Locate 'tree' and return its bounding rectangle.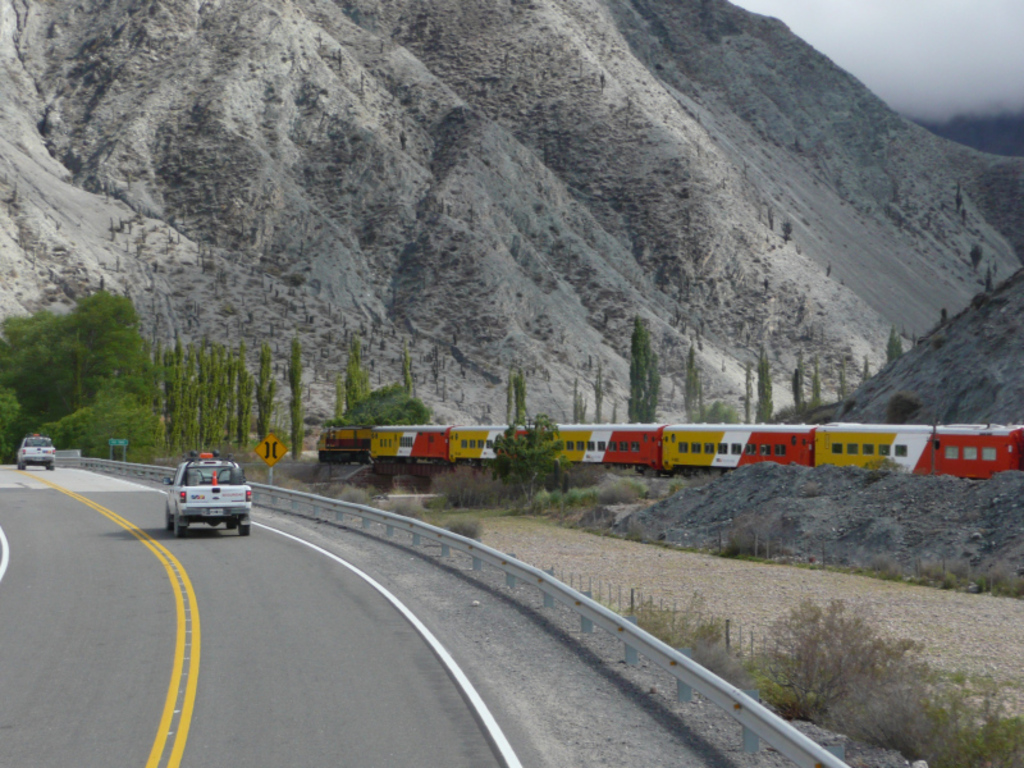
select_region(745, 364, 753, 430).
